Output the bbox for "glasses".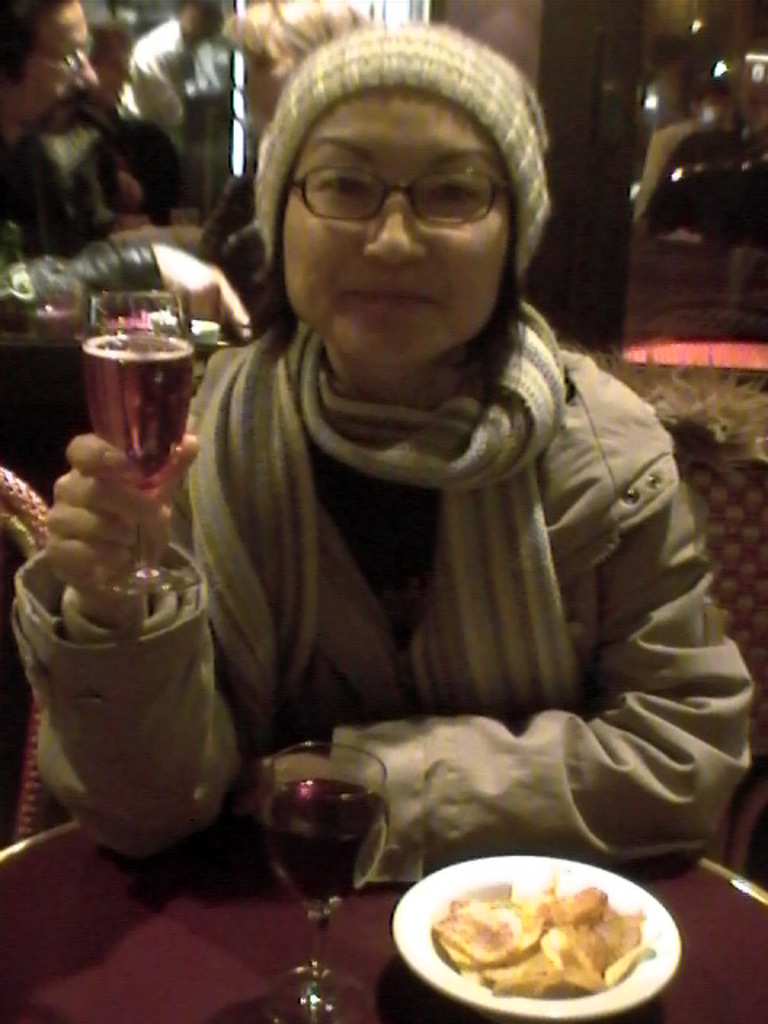
{"x1": 278, "y1": 162, "x2": 517, "y2": 227}.
